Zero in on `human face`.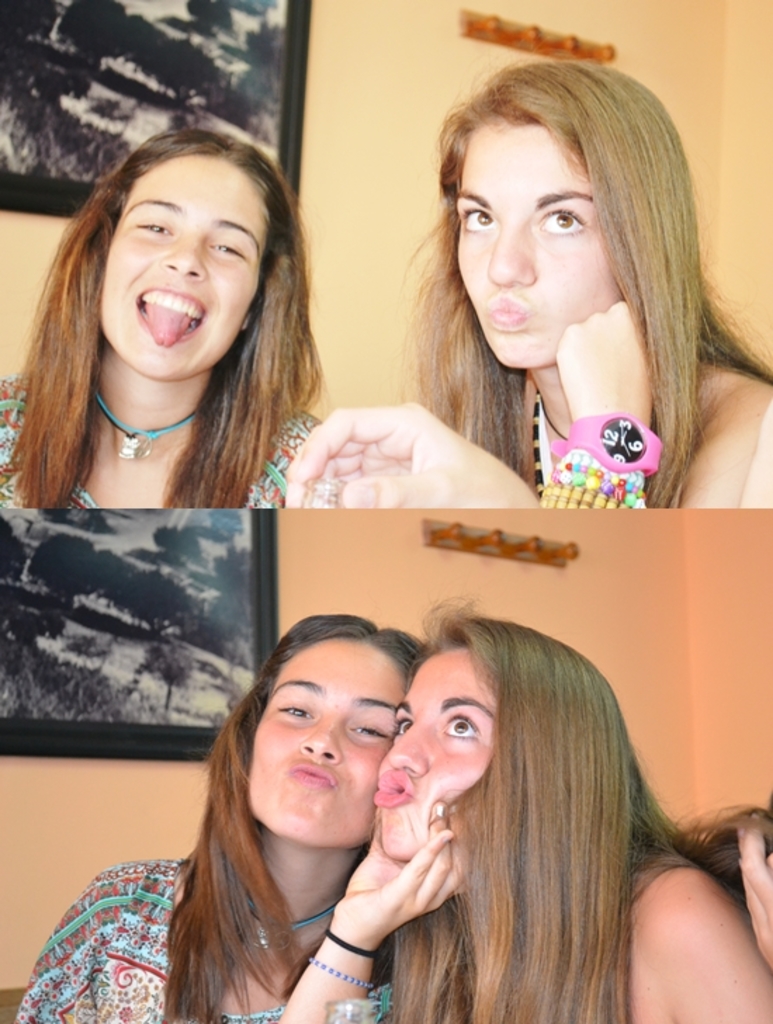
Zeroed in: crop(374, 656, 498, 857).
